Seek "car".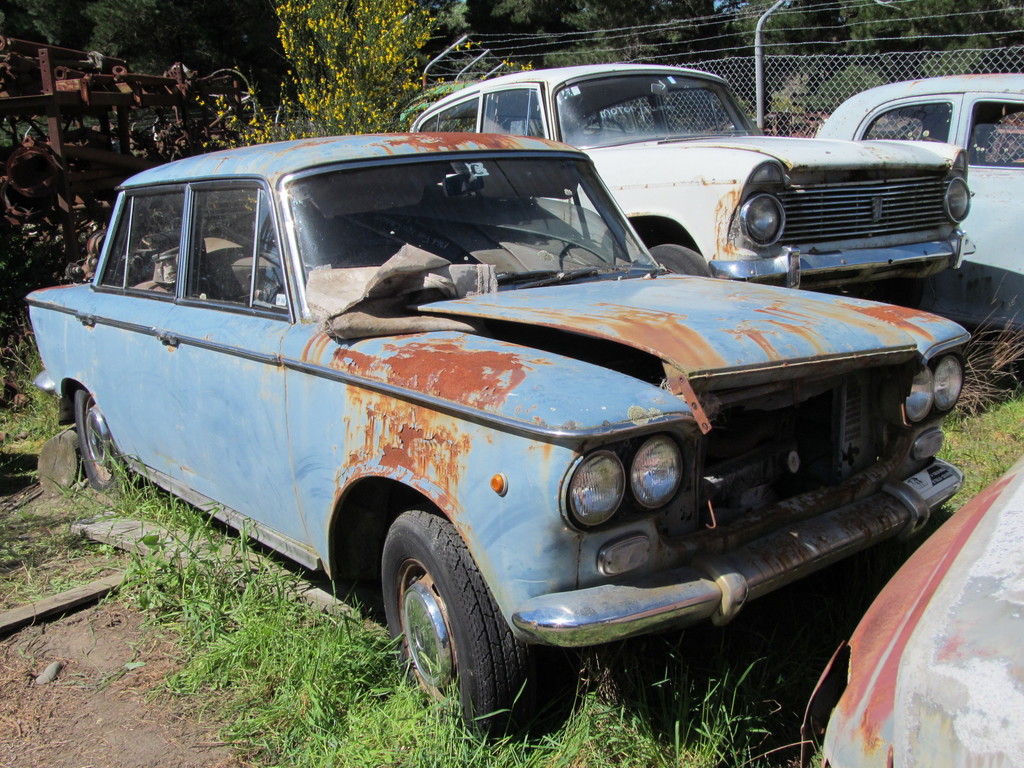
crop(411, 61, 972, 302).
